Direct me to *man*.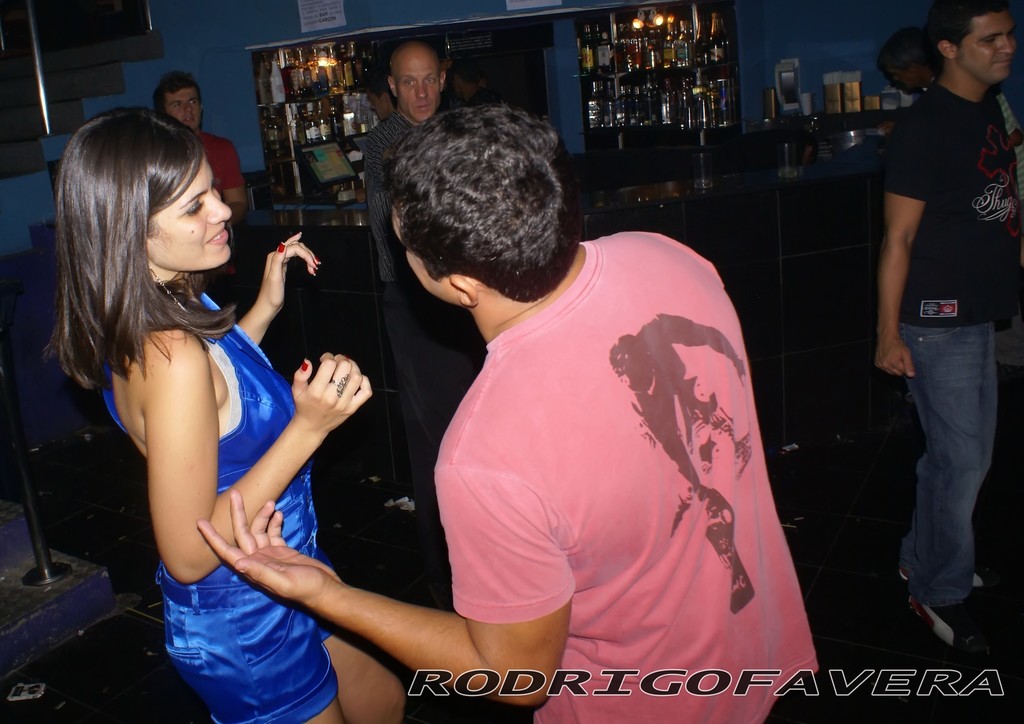
Direction: [878,27,1021,190].
